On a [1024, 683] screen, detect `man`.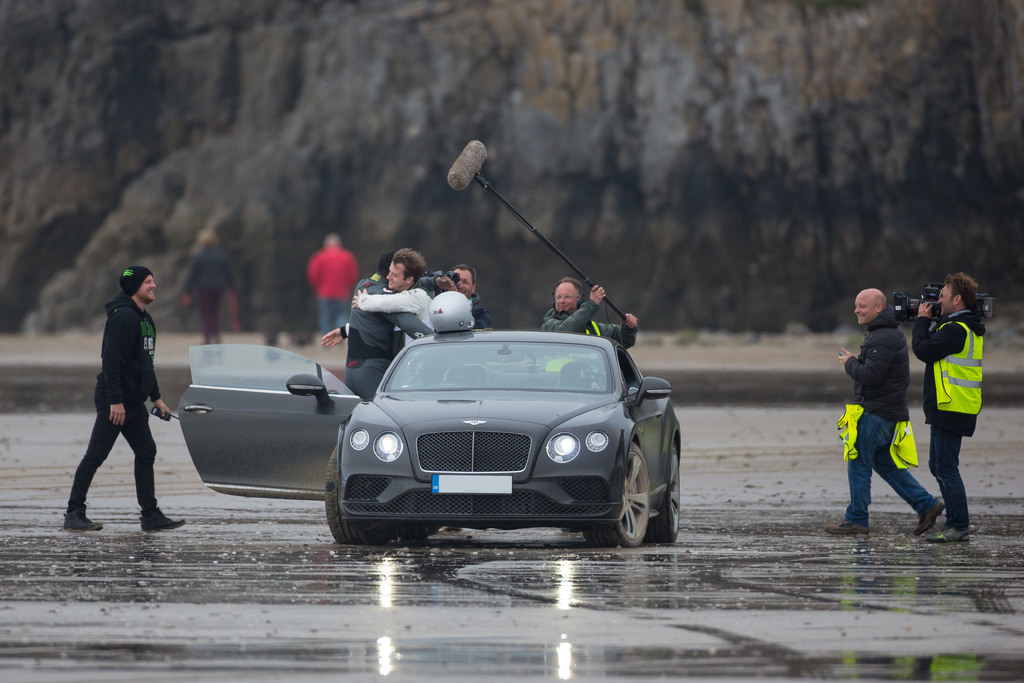
crop(316, 247, 435, 345).
